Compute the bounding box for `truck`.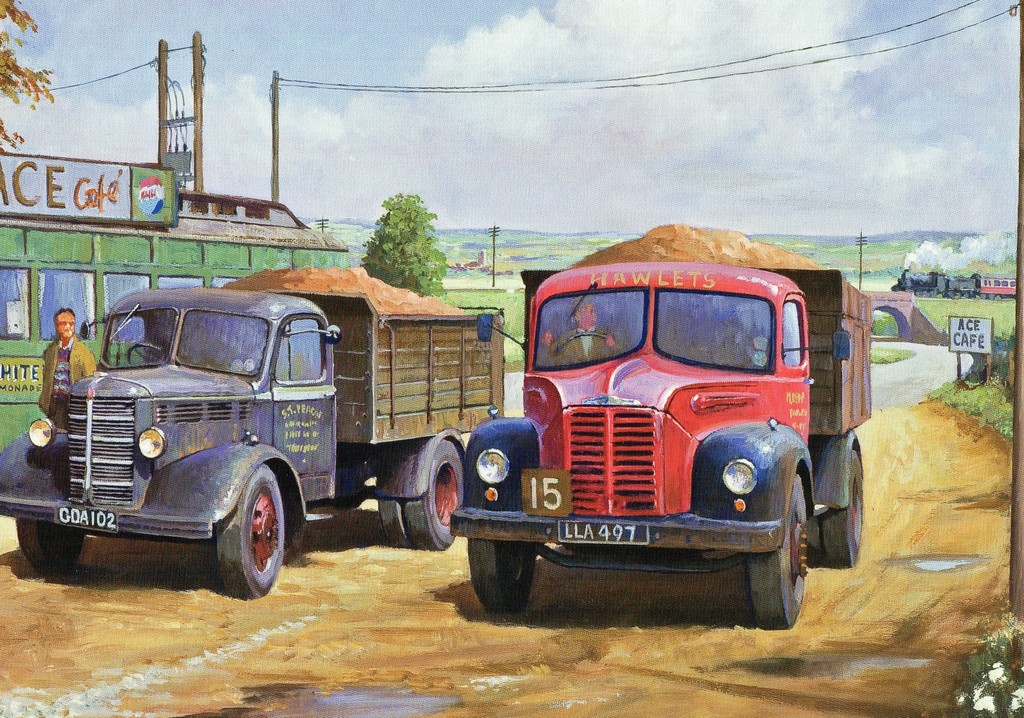
[0,248,508,617].
